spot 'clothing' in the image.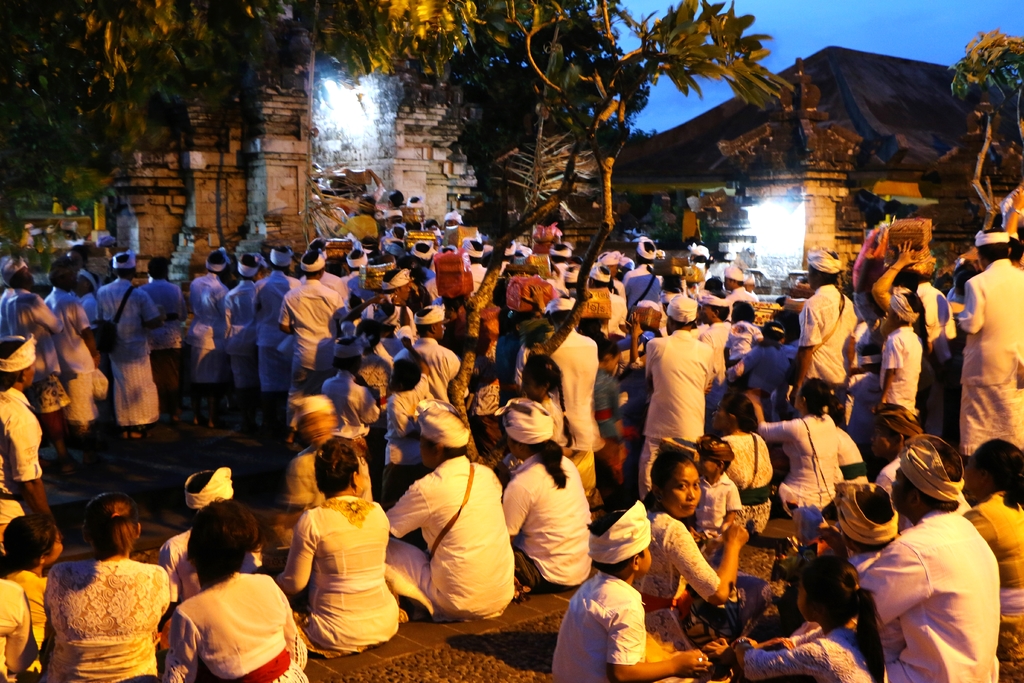
'clothing' found at (left=604, top=373, right=624, bottom=493).
